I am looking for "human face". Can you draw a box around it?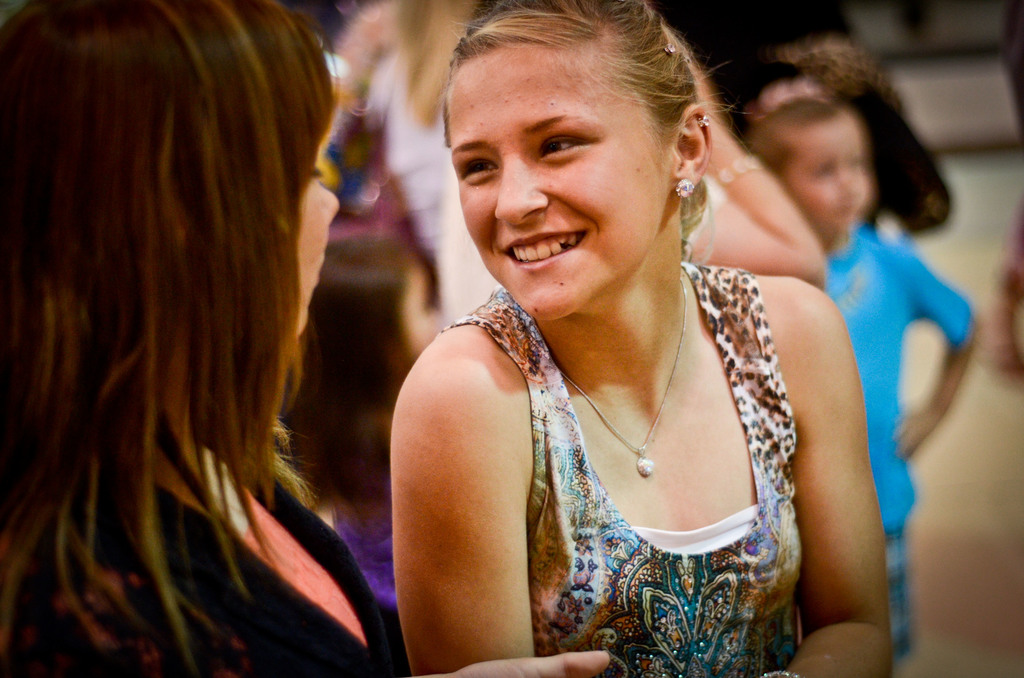
Sure, the bounding box is (446,50,674,321).
